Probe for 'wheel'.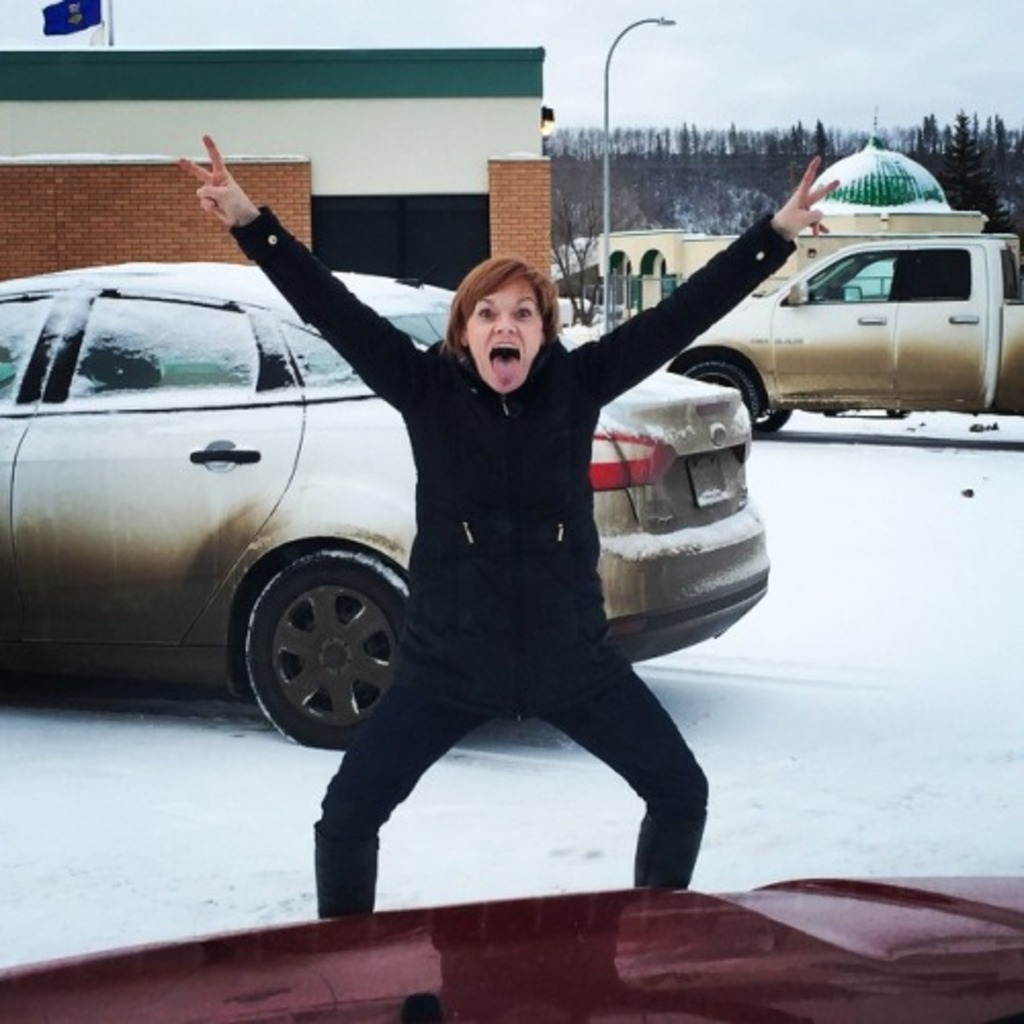
Probe result: [760, 406, 791, 434].
